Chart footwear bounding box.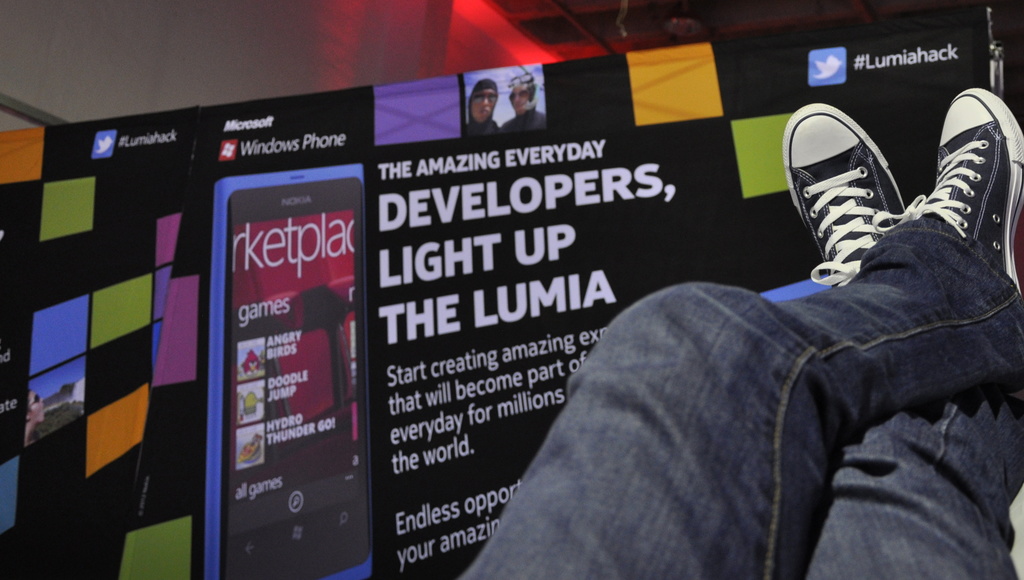
Charted: [x1=781, y1=110, x2=905, y2=292].
